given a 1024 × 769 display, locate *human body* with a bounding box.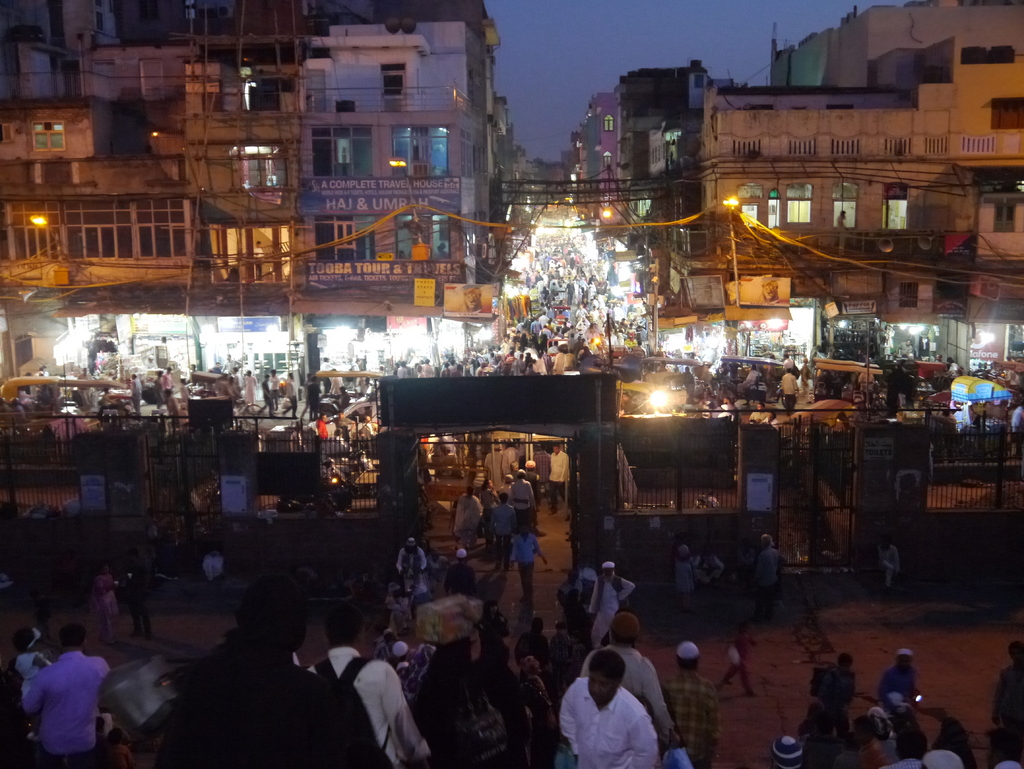
Located: <bbox>302, 602, 436, 768</bbox>.
